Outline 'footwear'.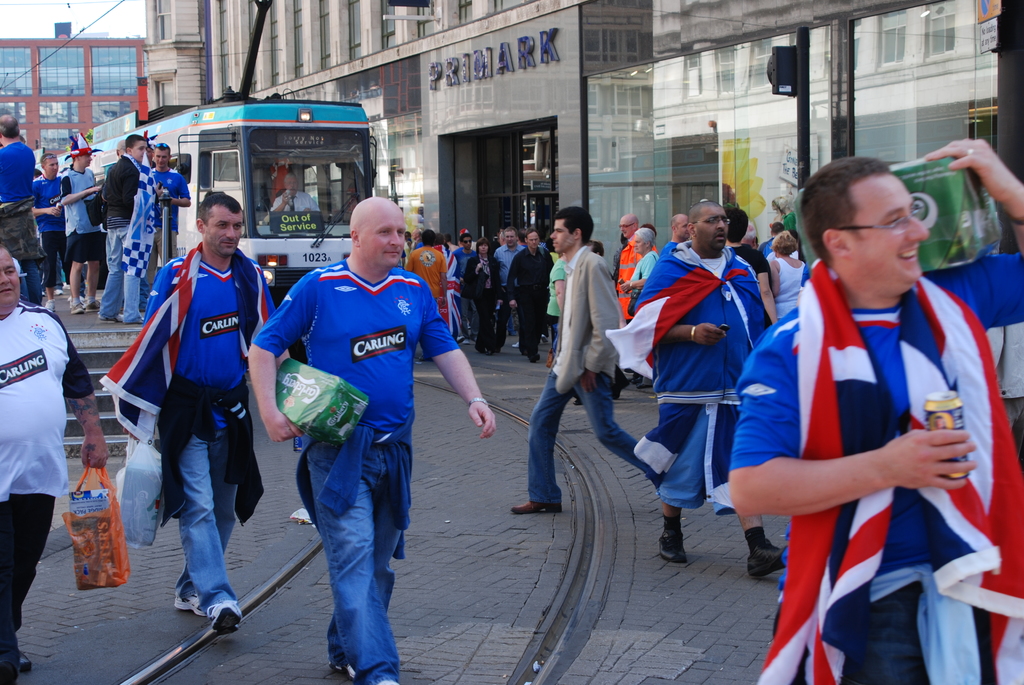
Outline: l=633, t=382, r=655, b=390.
